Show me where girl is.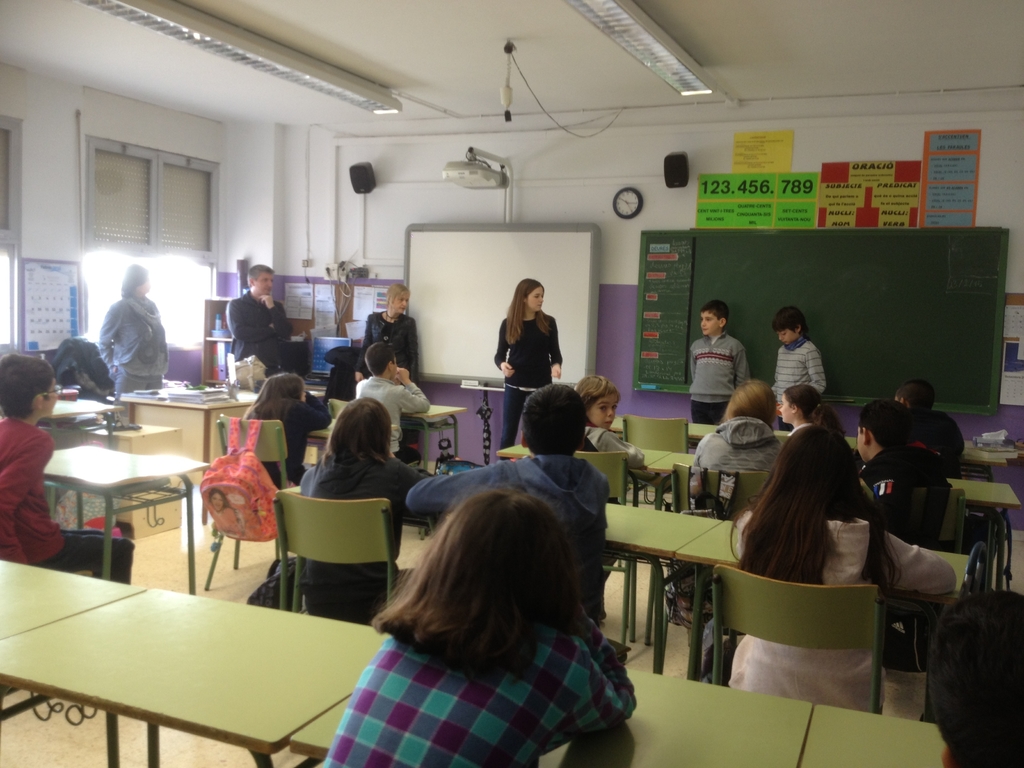
girl is at {"left": 728, "top": 428, "right": 958, "bottom": 713}.
